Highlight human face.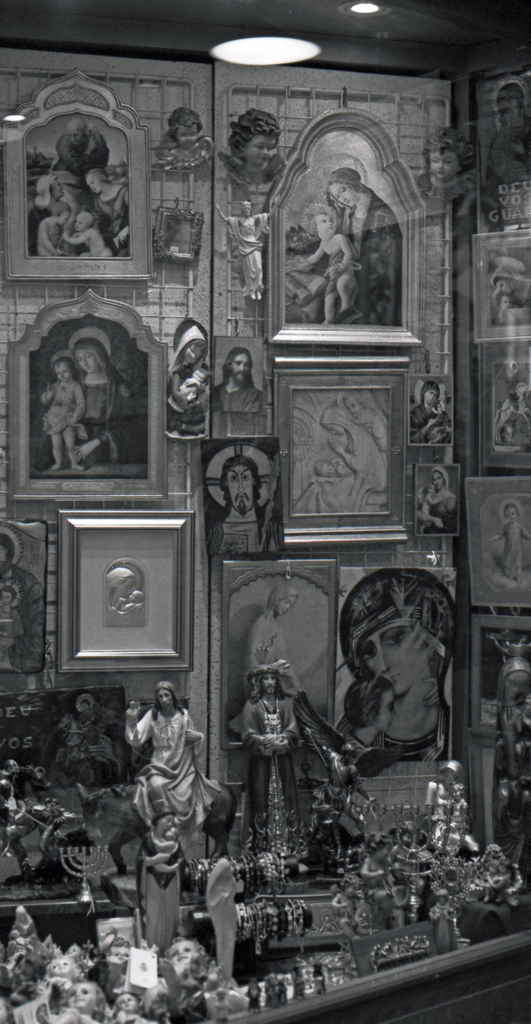
Highlighted region: Rect(227, 467, 256, 515).
